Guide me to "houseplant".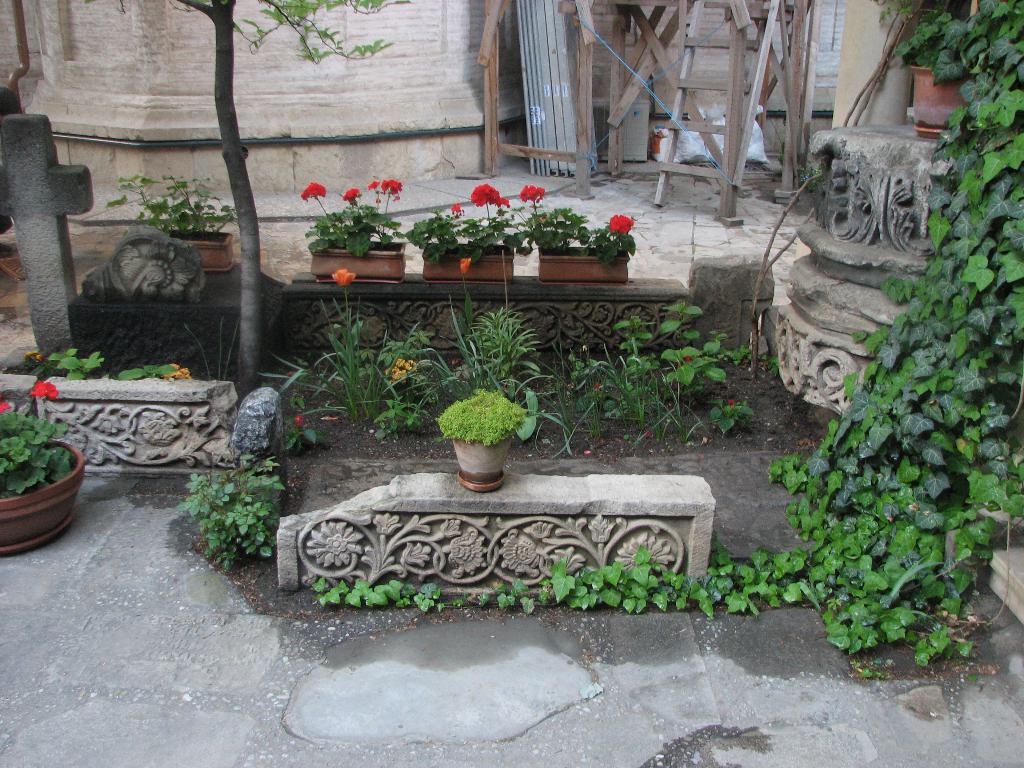
Guidance: 421 209 519 280.
